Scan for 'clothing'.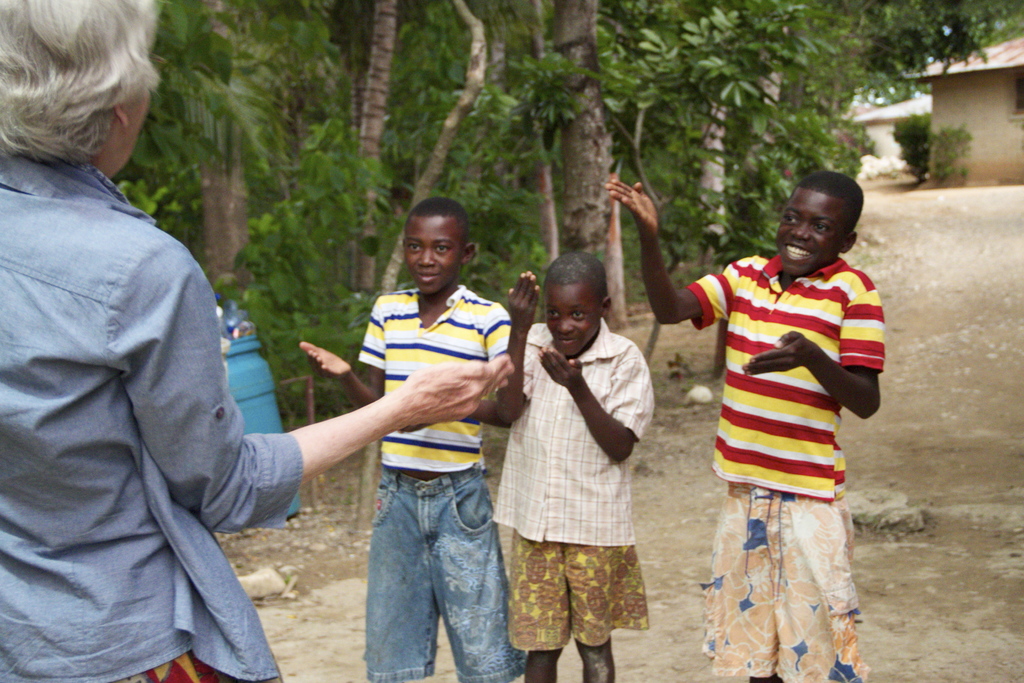
Scan result: x1=689 y1=252 x2=890 y2=682.
